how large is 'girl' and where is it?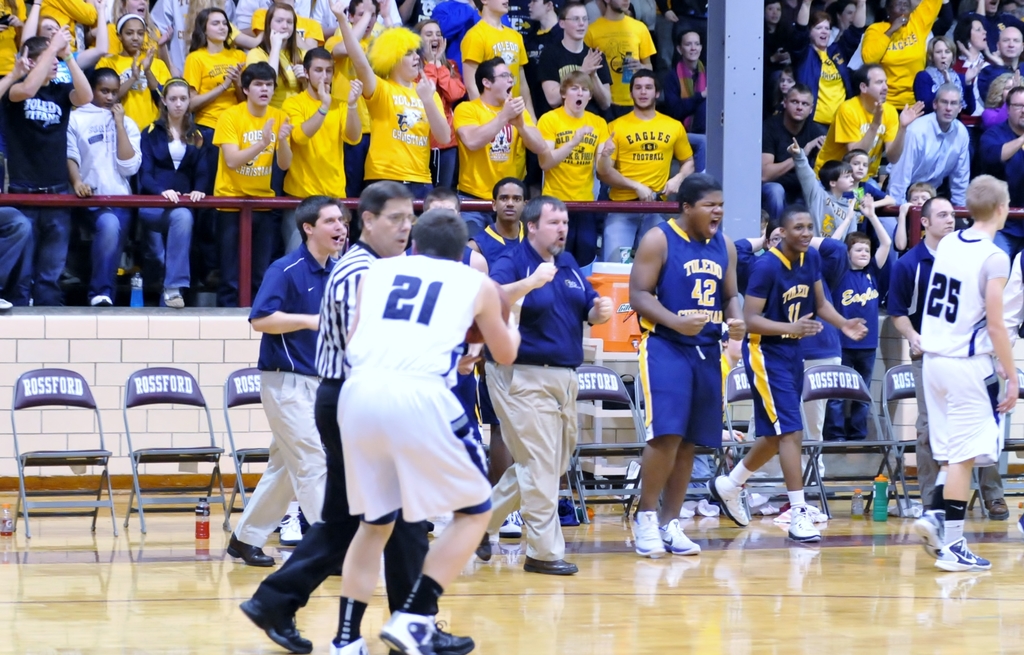
Bounding box: pyautogui.locateOnScreen(64, 65, 142, 305).
